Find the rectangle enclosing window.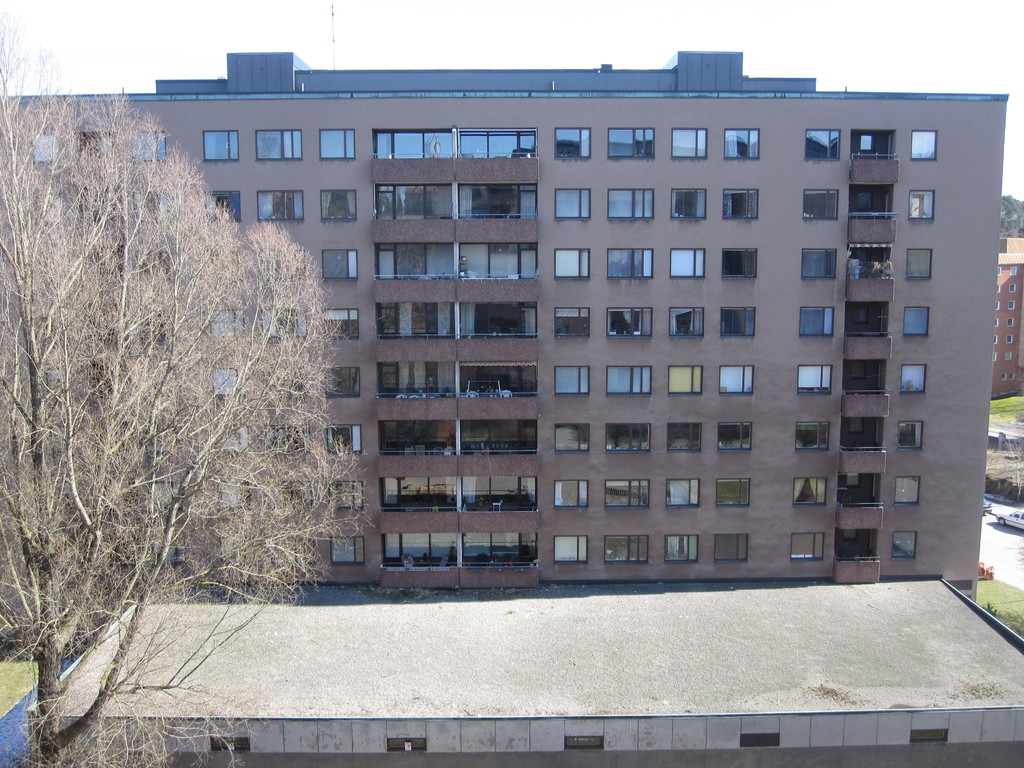
l=902, t=306, r=928, b=337.
